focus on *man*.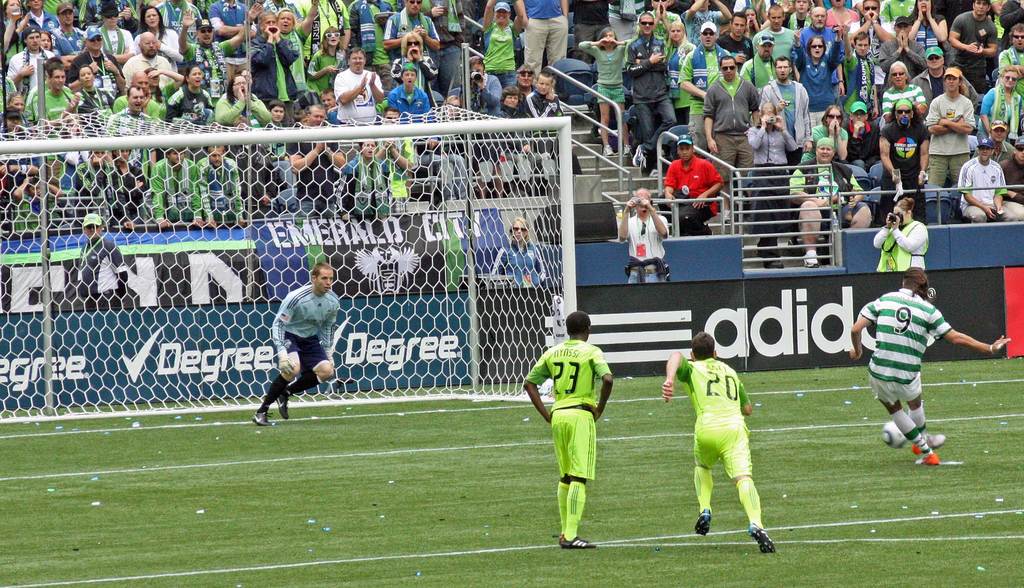
Focused at {"x1": 522, "y1": 307, "x2": 612, "y2": 547}.
